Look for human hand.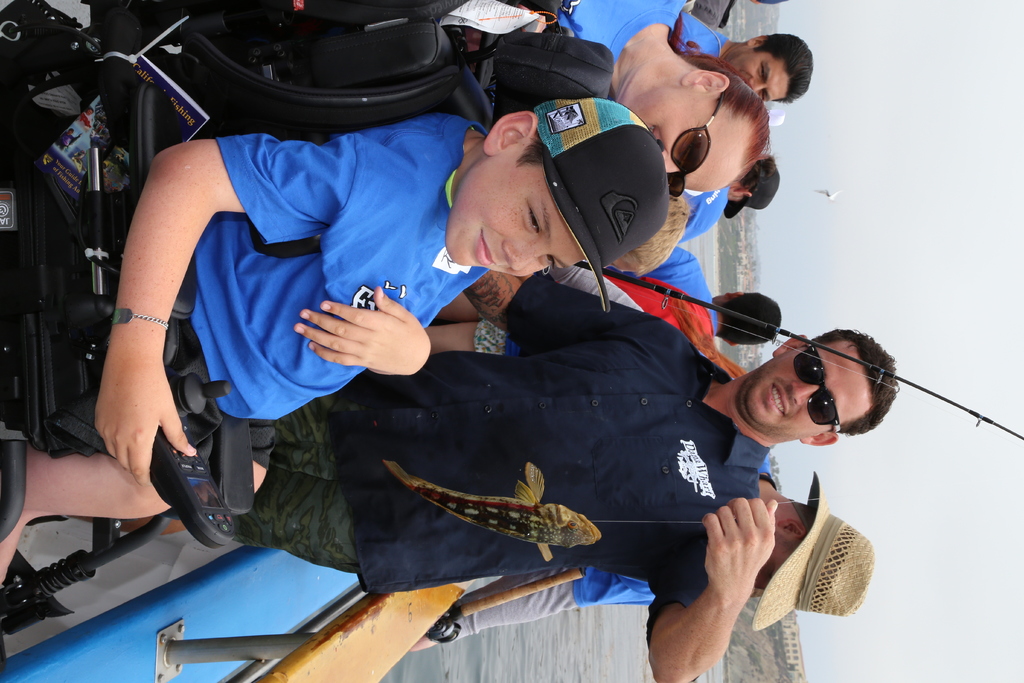
Found: (left=670, top=483, right=788, bottom=602).
